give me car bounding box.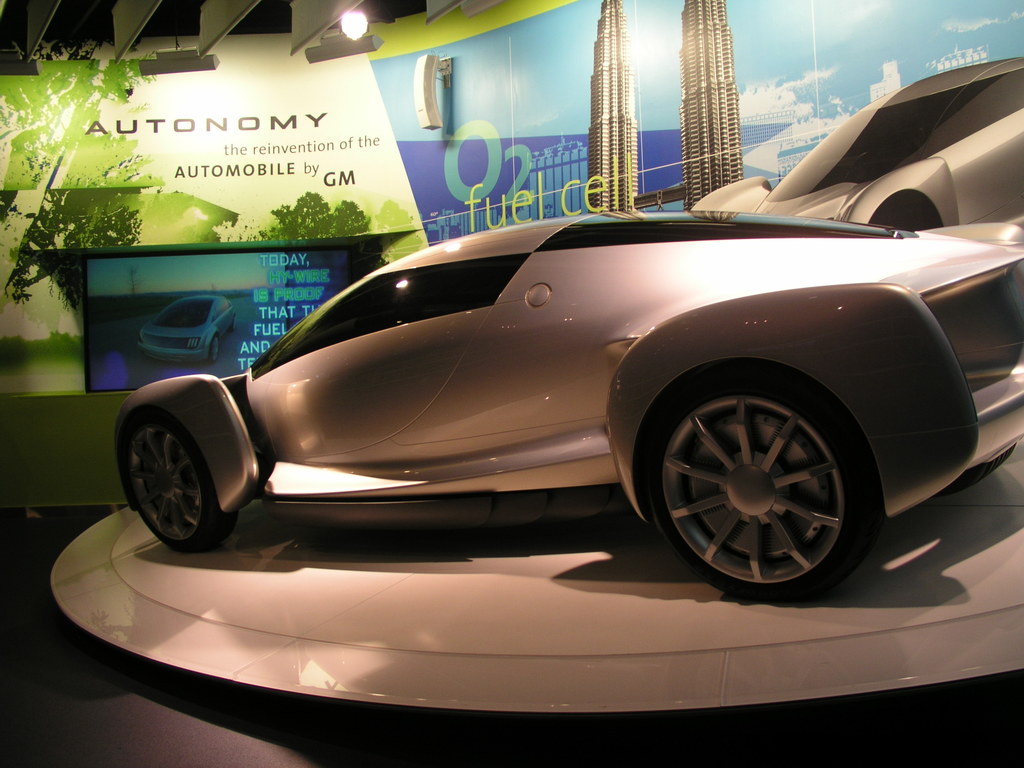
137:296:237:365.
